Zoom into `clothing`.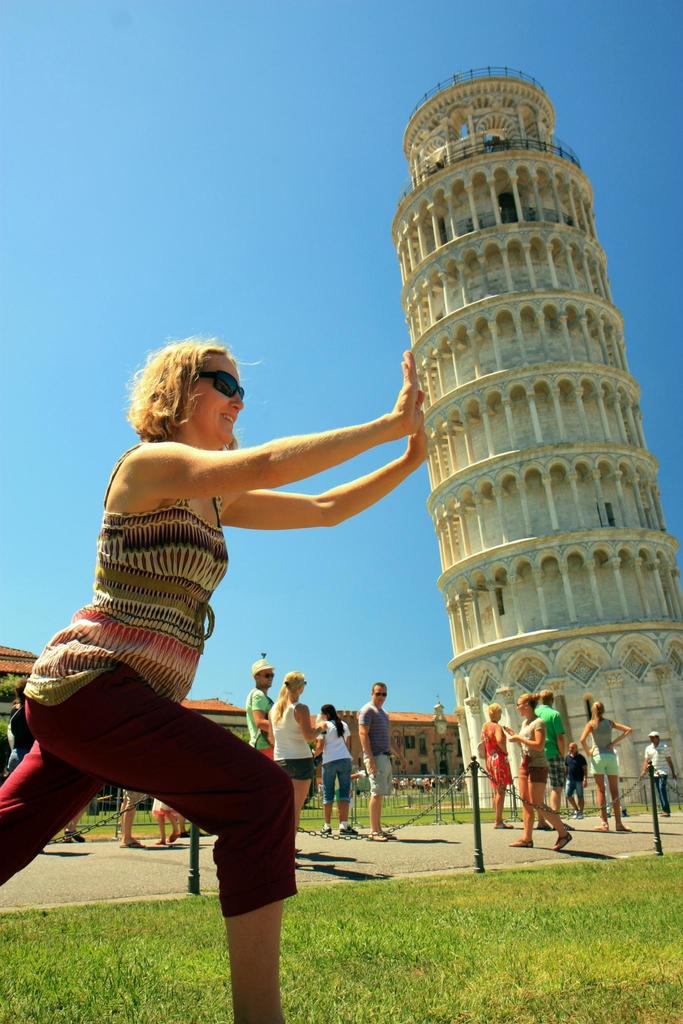
Zoom target: x1=536, y1=706, x2=568, y2=781.
